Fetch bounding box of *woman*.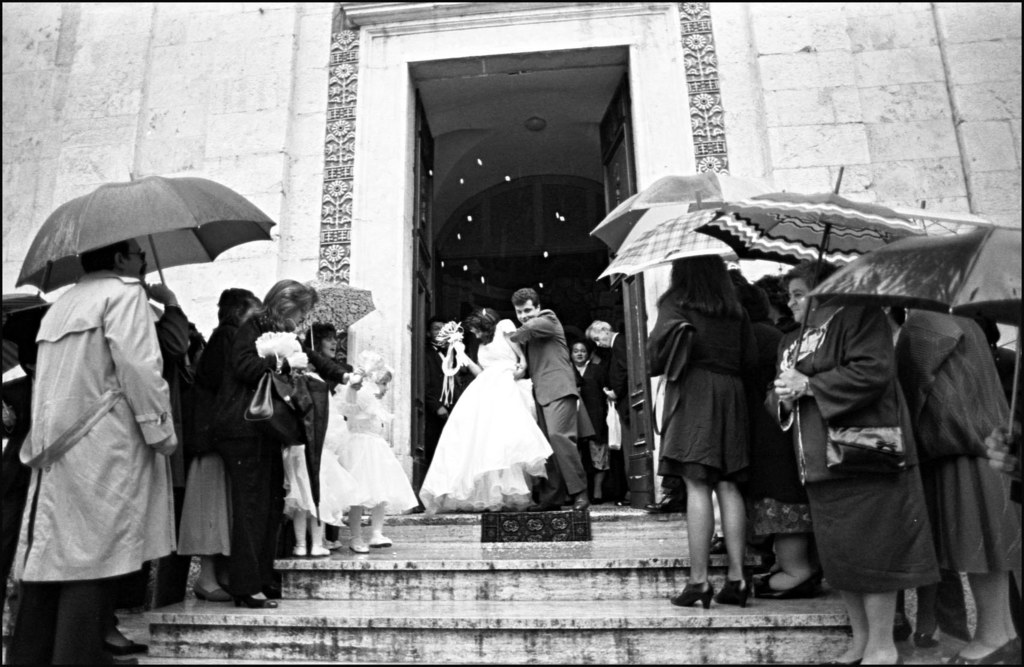
Bbox: (x1=0, y1=338, x2=40, y2=625).
